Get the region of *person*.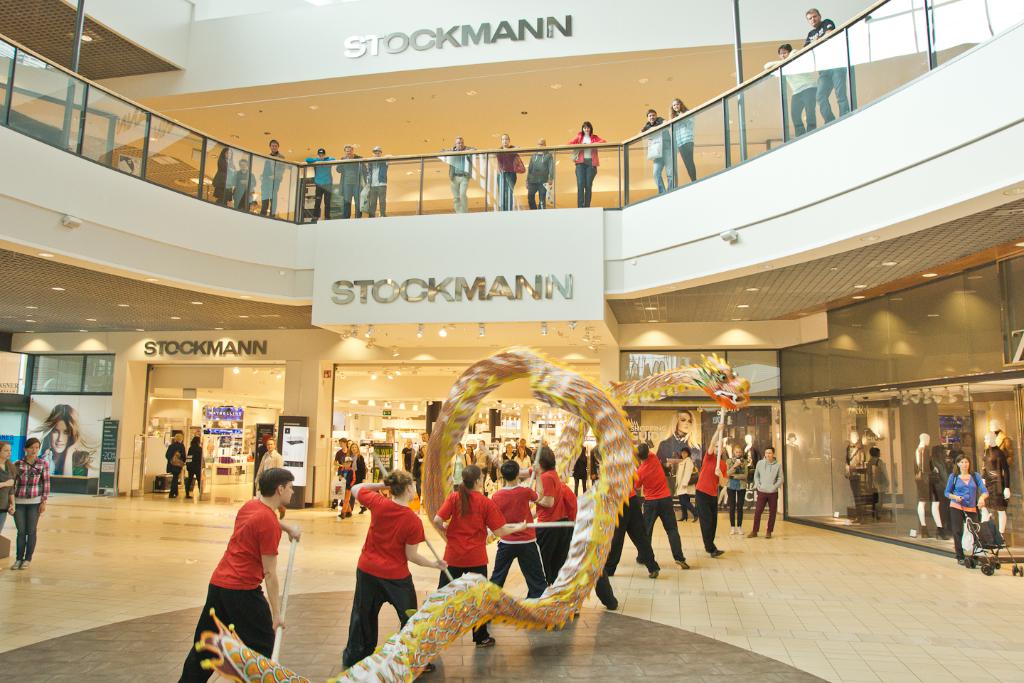
locate(231, 156, 256, 210).
